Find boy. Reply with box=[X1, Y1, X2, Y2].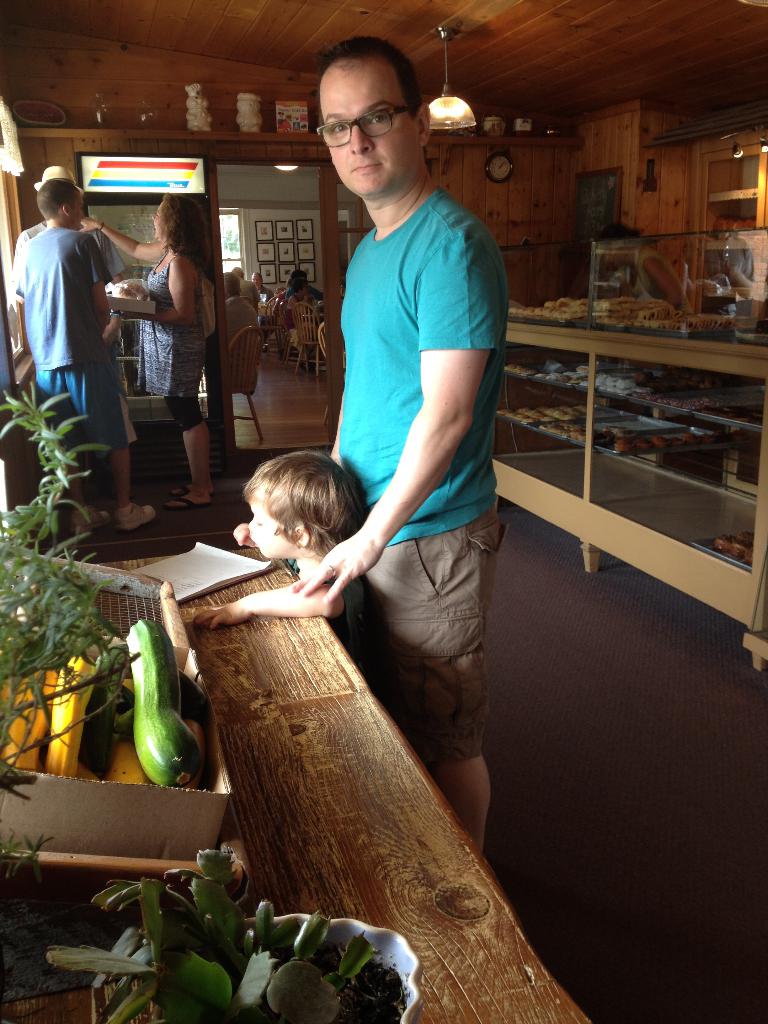
box=[10, 180, 164, 547].
